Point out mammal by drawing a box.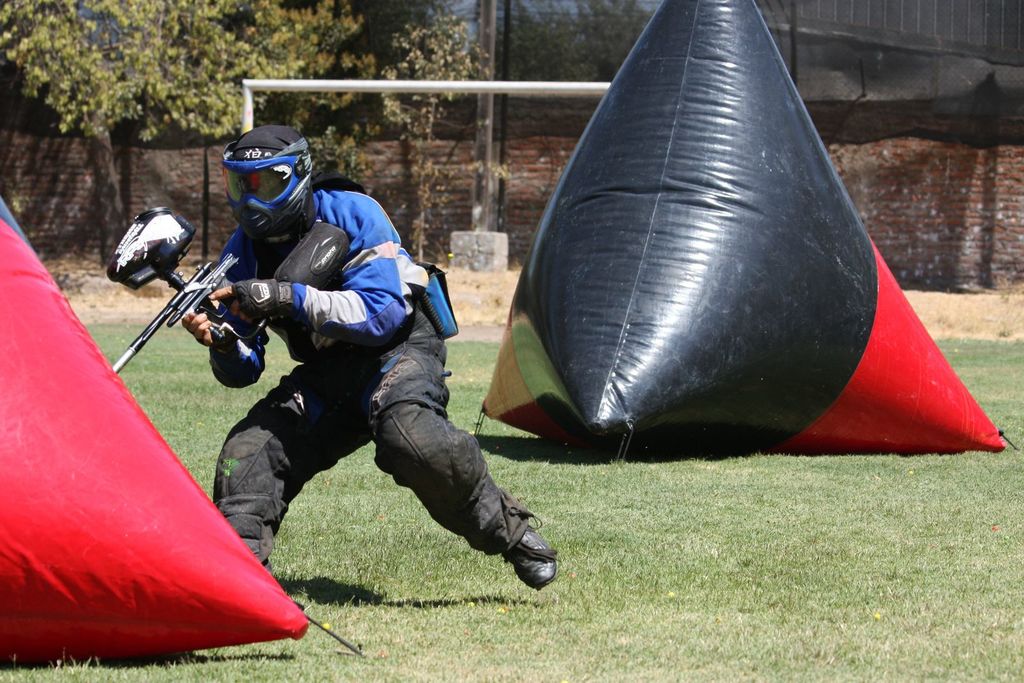
{"x1": 180, "y1": 128, "x2": 557, "y2": 583}.
